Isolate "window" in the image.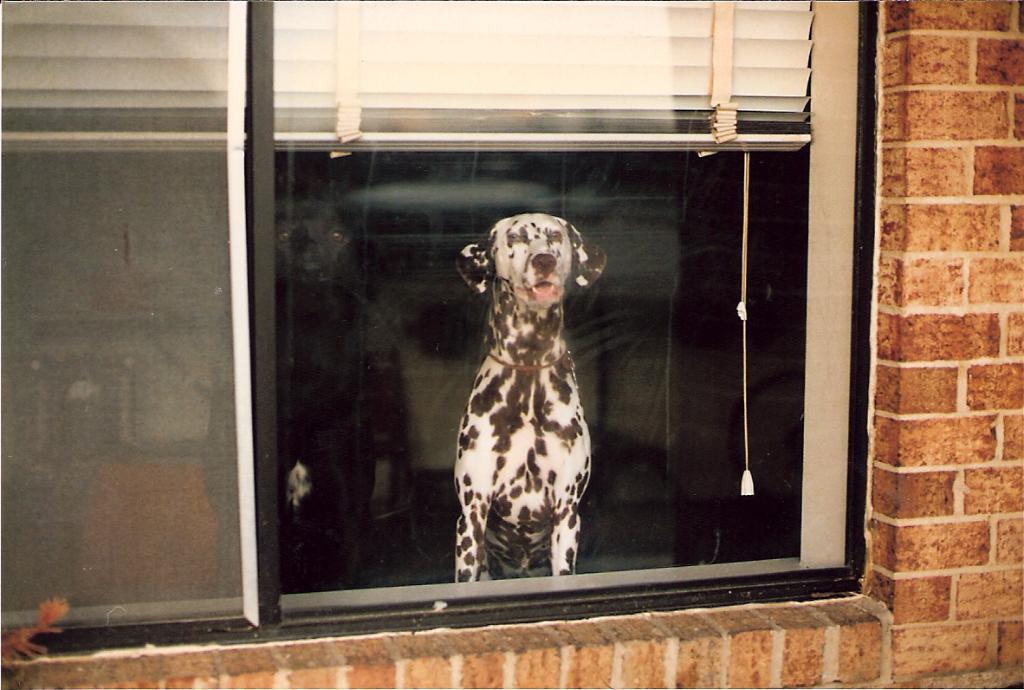
Isolated region: (3,0,861,635).
